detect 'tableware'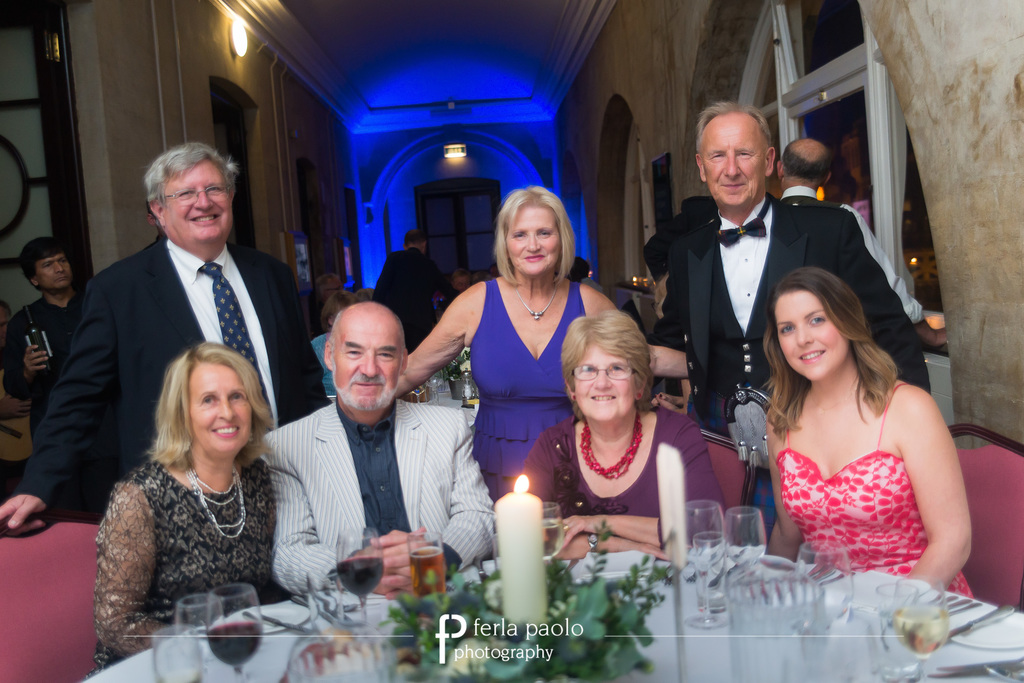
426,385,439,410
